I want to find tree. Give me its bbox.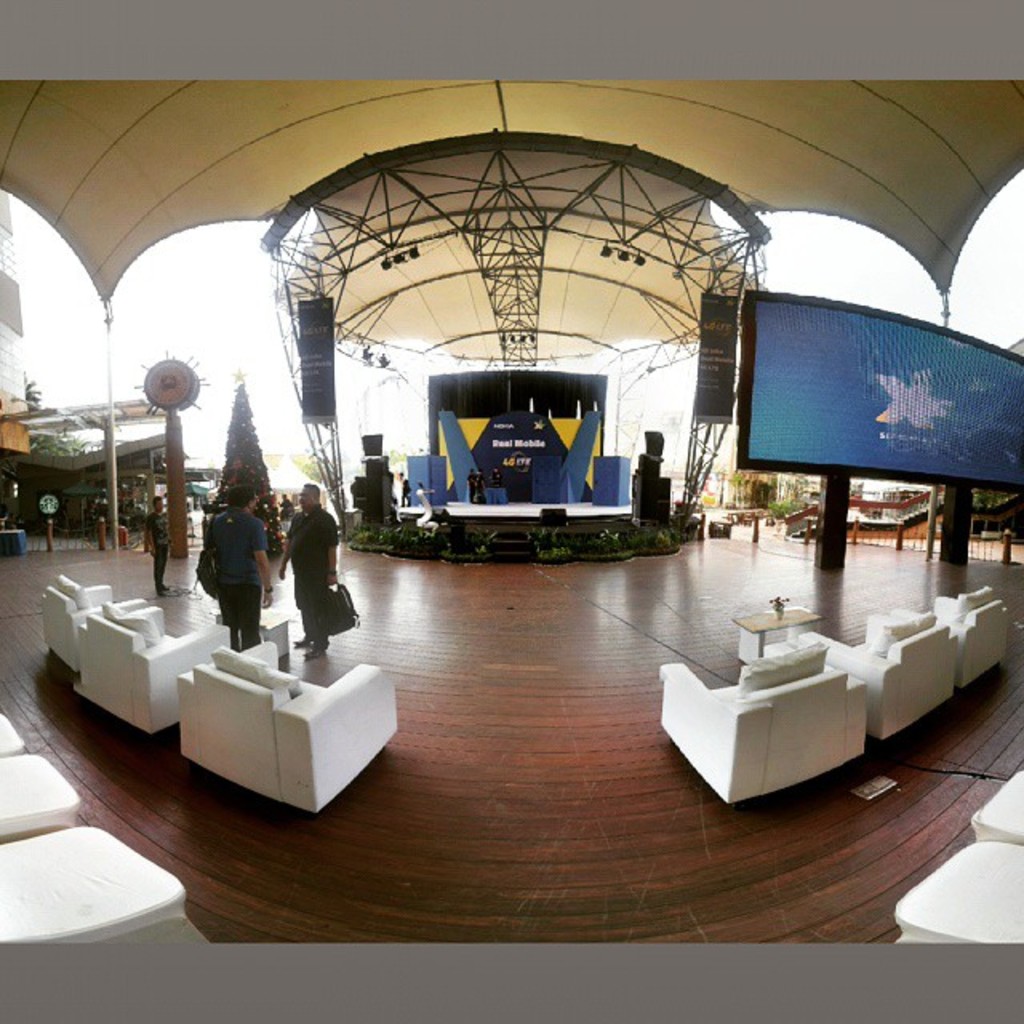
region(27, 429, 90, 459).
